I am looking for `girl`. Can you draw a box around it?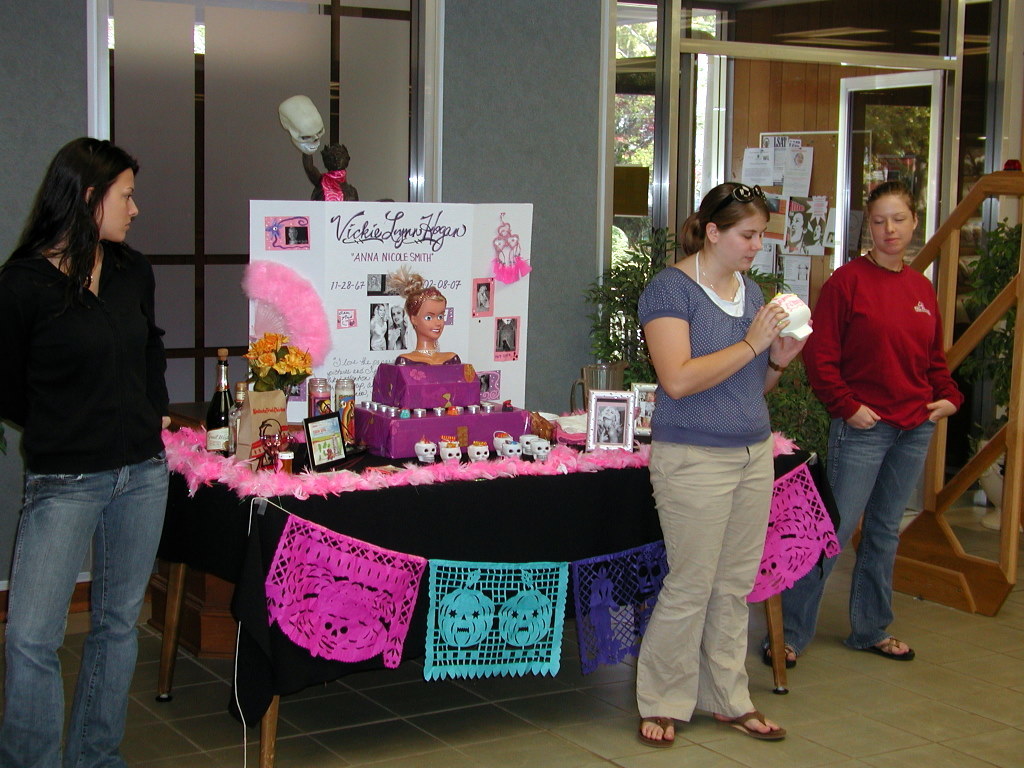
Sure, the bounding box is l=396, t=257, r=459, b=367.
